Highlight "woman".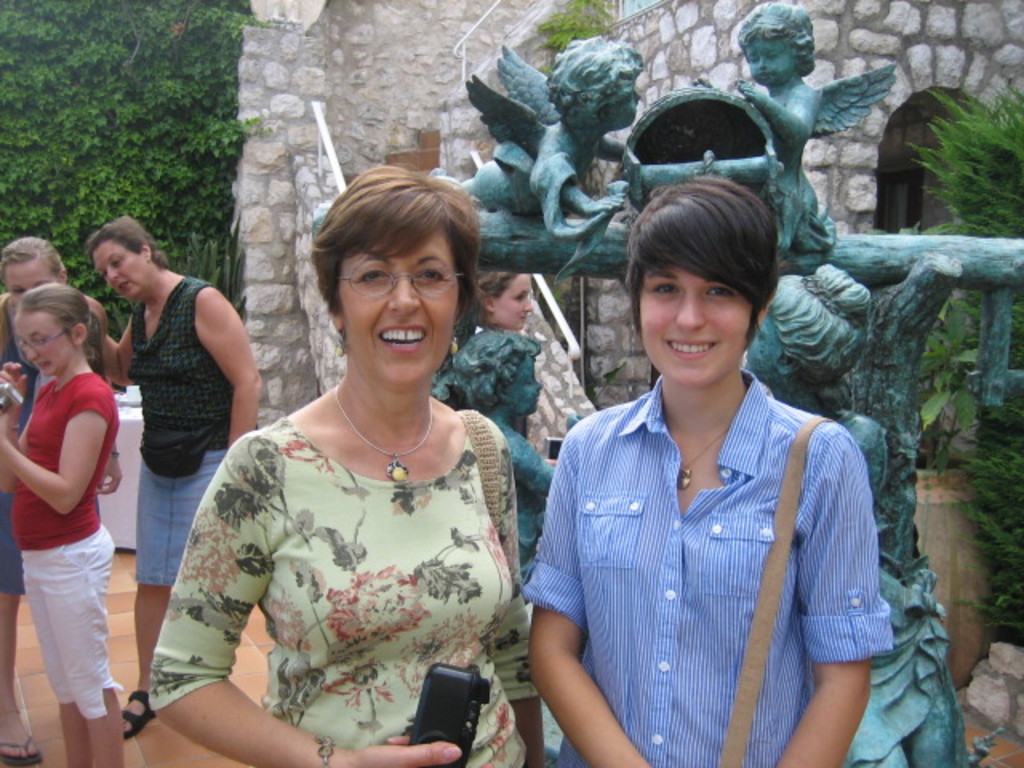
Highlighted region: [118, 213, 262, 763].
